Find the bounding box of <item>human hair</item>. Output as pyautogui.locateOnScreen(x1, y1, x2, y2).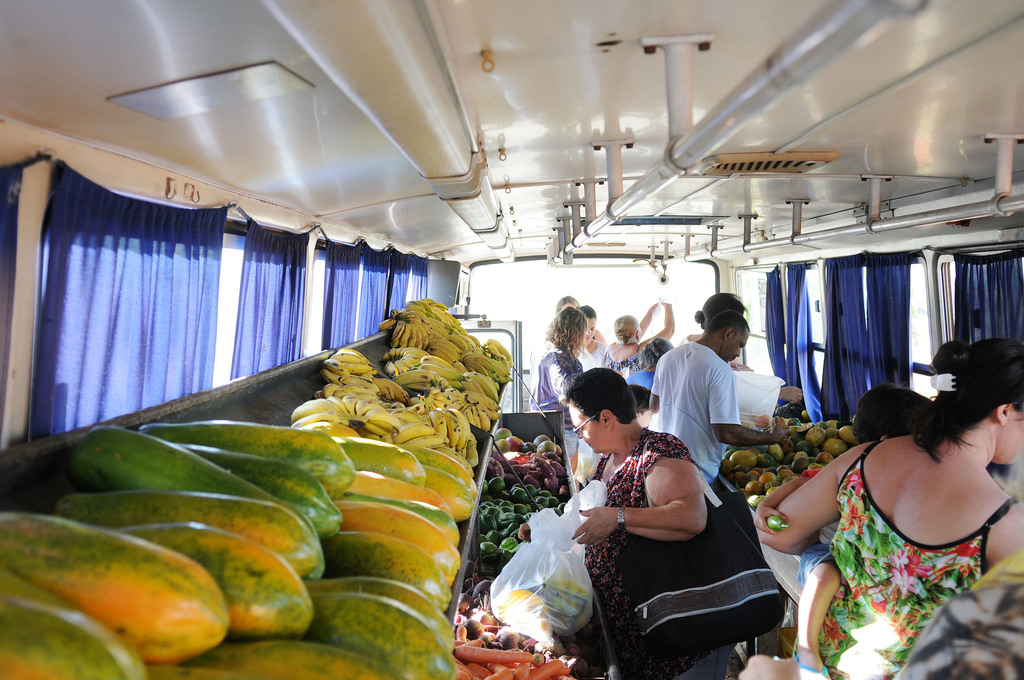
pyautogui.locateOnScreen(914, 339, 1023, 470).
